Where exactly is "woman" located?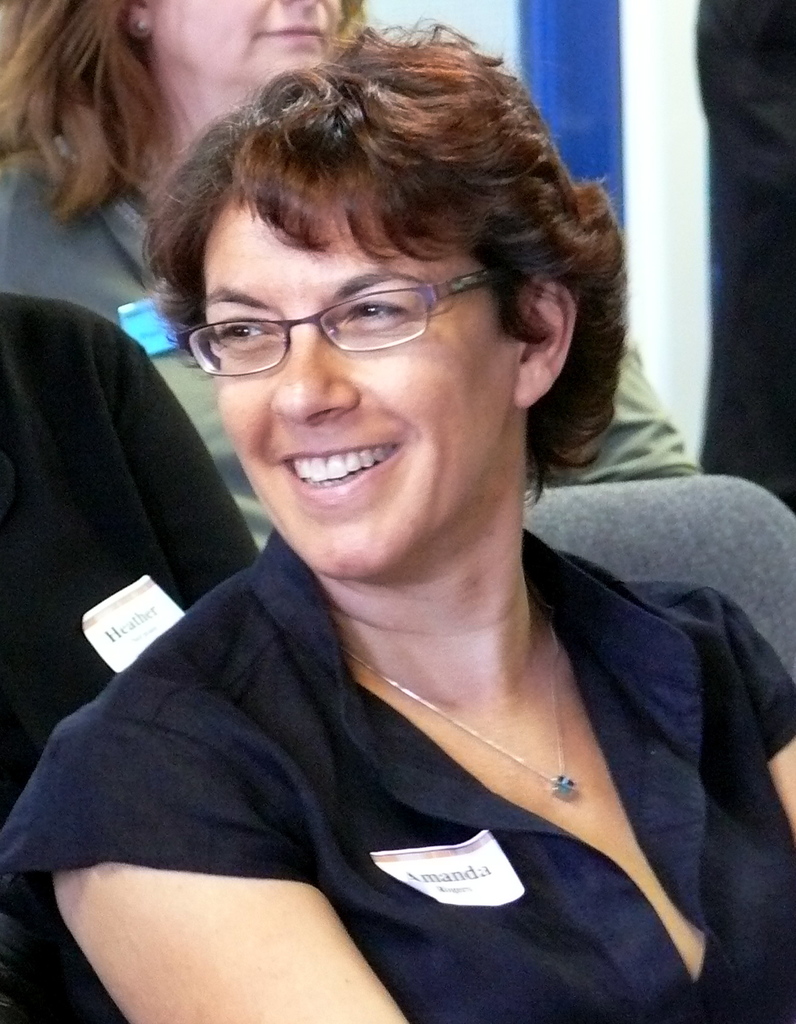
Its bounding box is (x1=0, y1=0, x2=795, y2=1023).
